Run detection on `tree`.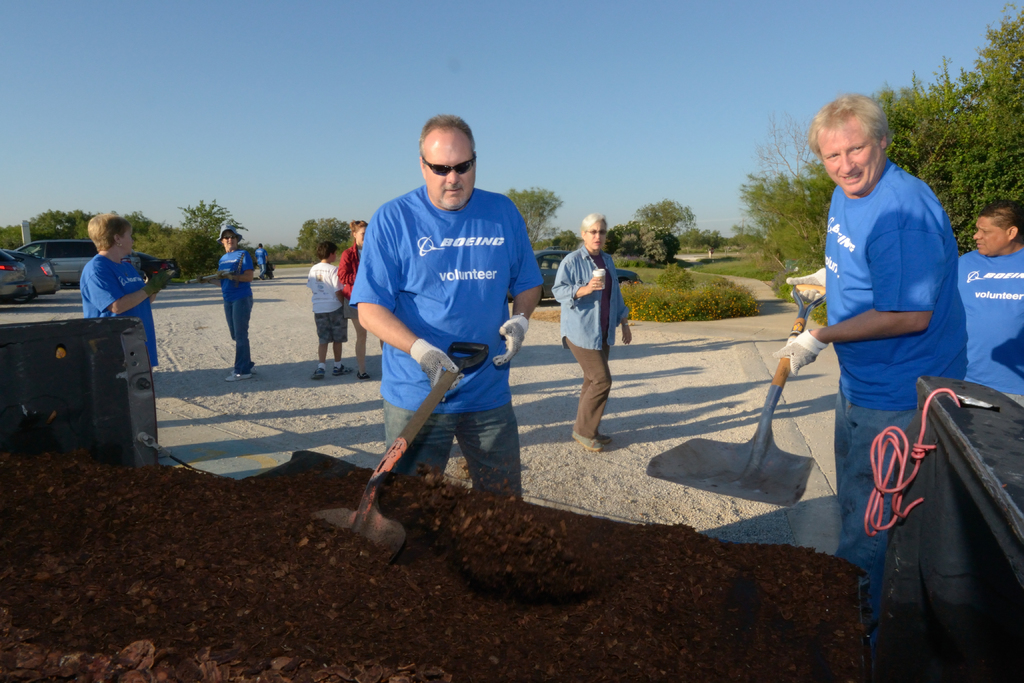
Result: Rect(180, 198, 240, 248).
